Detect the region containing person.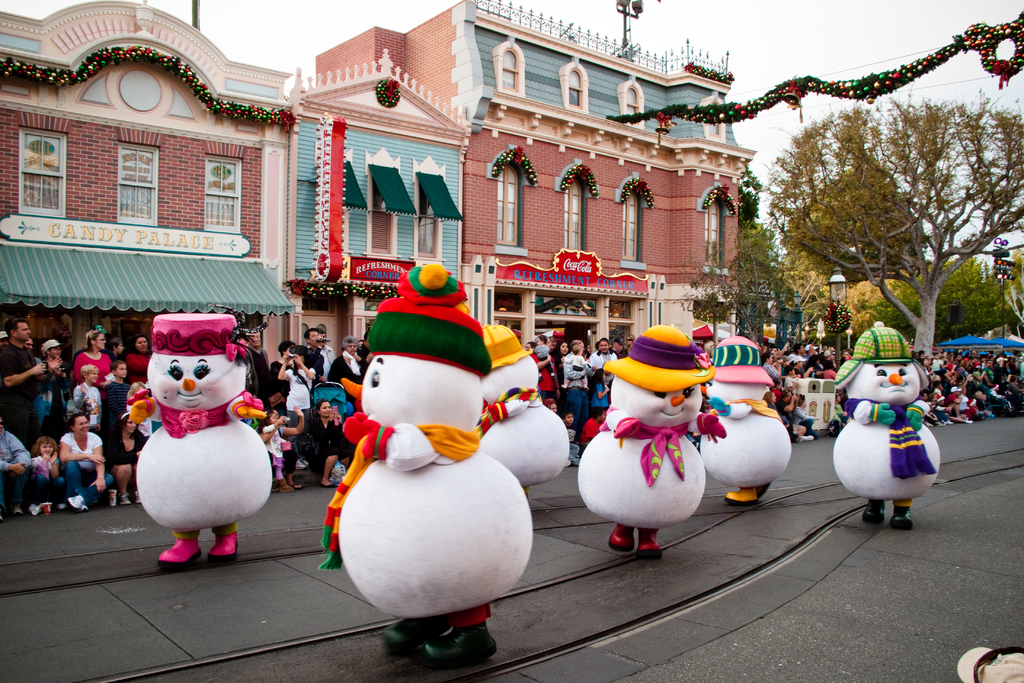
[left=60, top=415, right=117, bottom=514].
